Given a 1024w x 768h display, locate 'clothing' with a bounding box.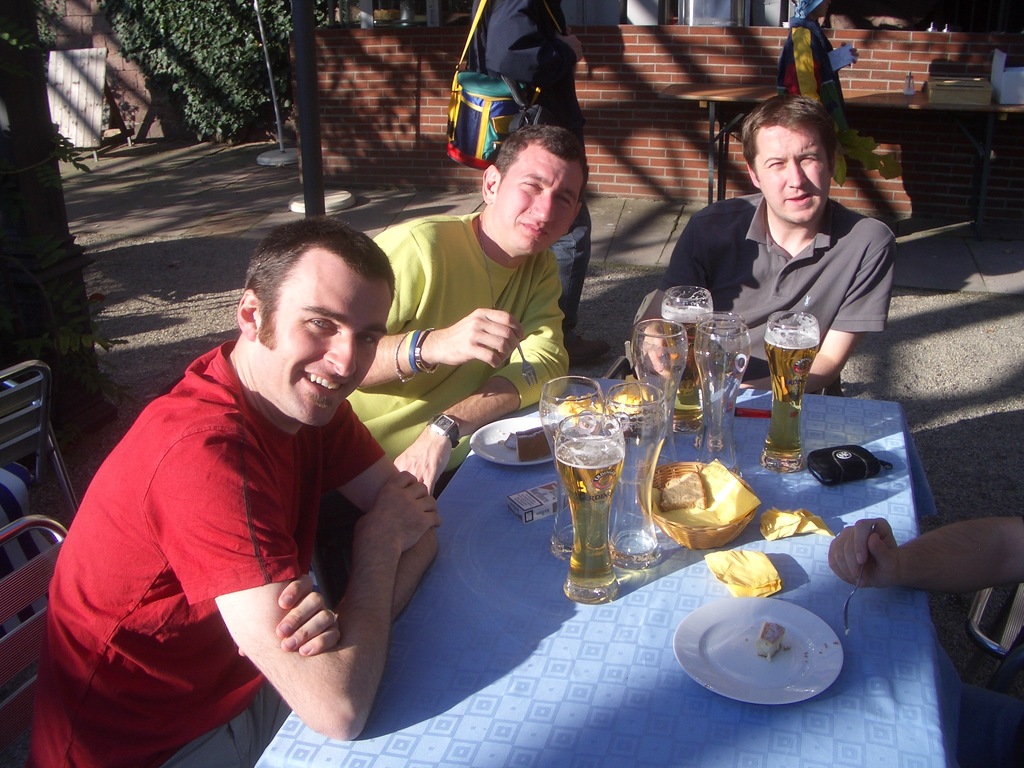
Located: (x1=349, y1=210, x2=568, y2=501).
